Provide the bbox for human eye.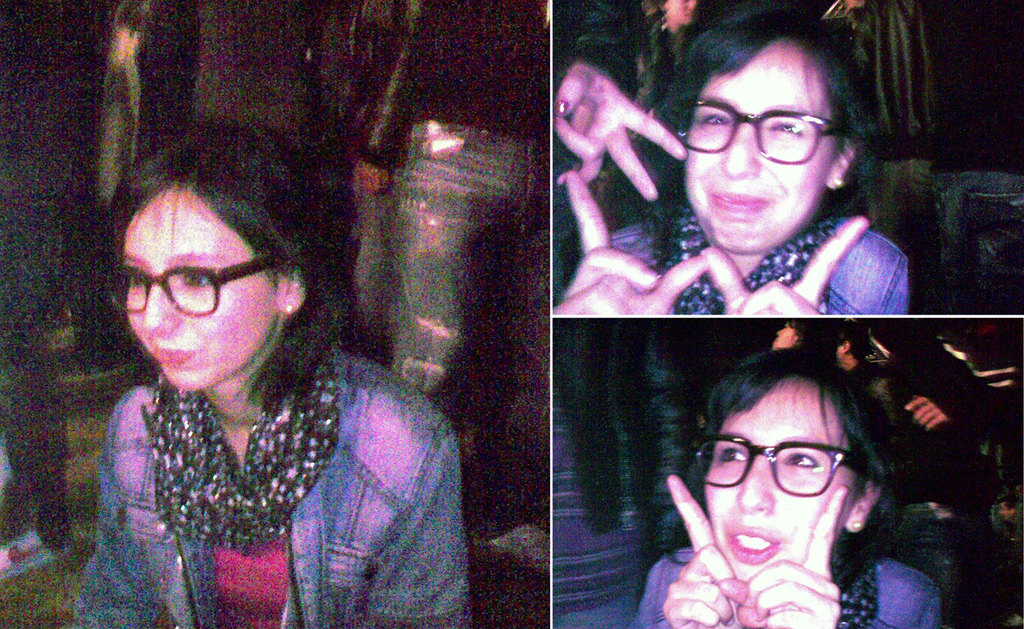
Rect(713, 441, 751, 467).
